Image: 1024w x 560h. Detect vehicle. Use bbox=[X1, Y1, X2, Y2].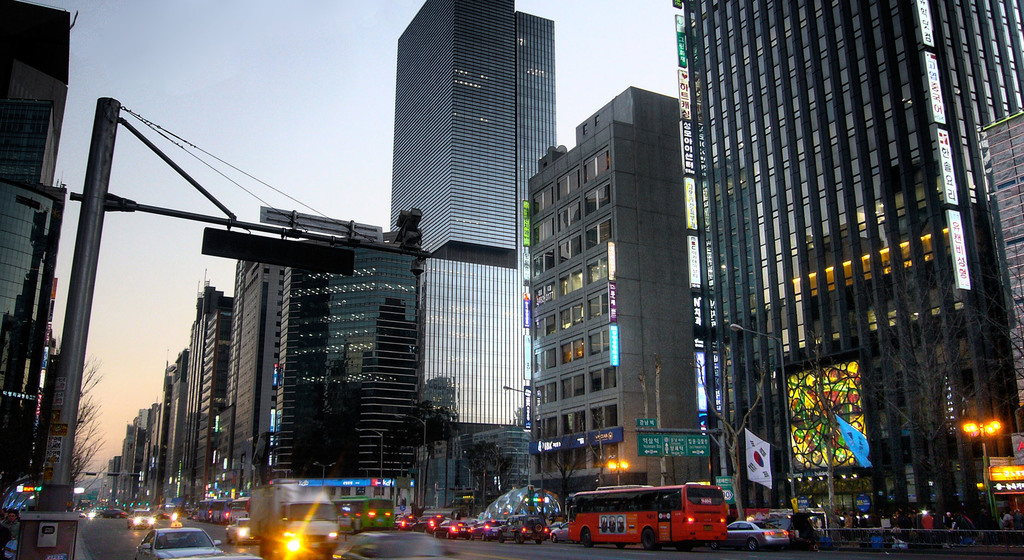
bbox=[159, 504, 180, 521].
